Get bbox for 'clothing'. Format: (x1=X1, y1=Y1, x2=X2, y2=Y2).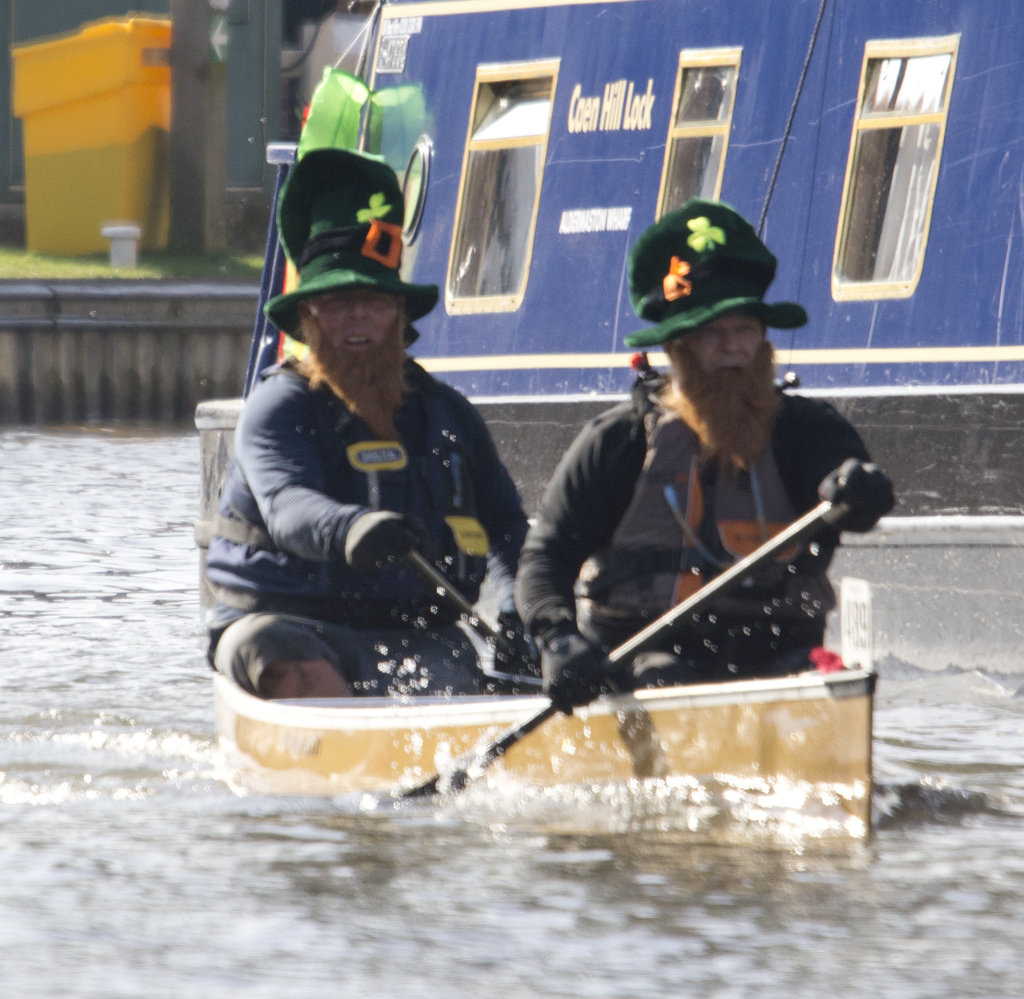
(x1=512, y1=376, x2=892, y2=694).
